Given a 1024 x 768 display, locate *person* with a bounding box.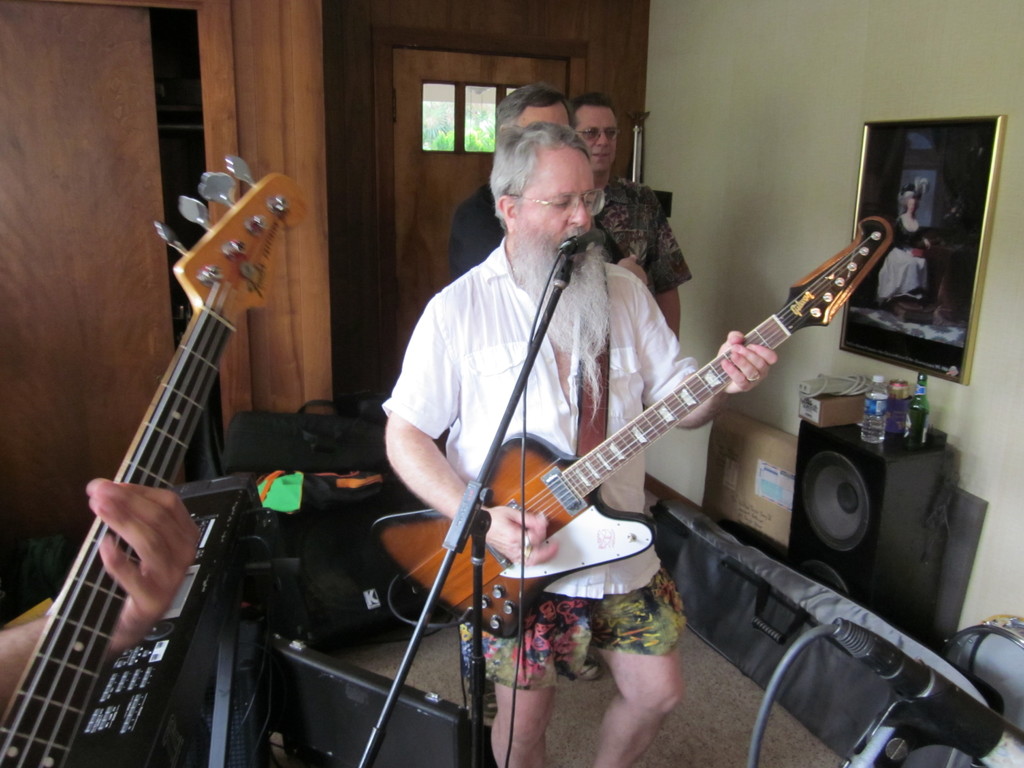
Located: {"x1": 447, "y1": 86, "x2": 582, "y2": 720}.
